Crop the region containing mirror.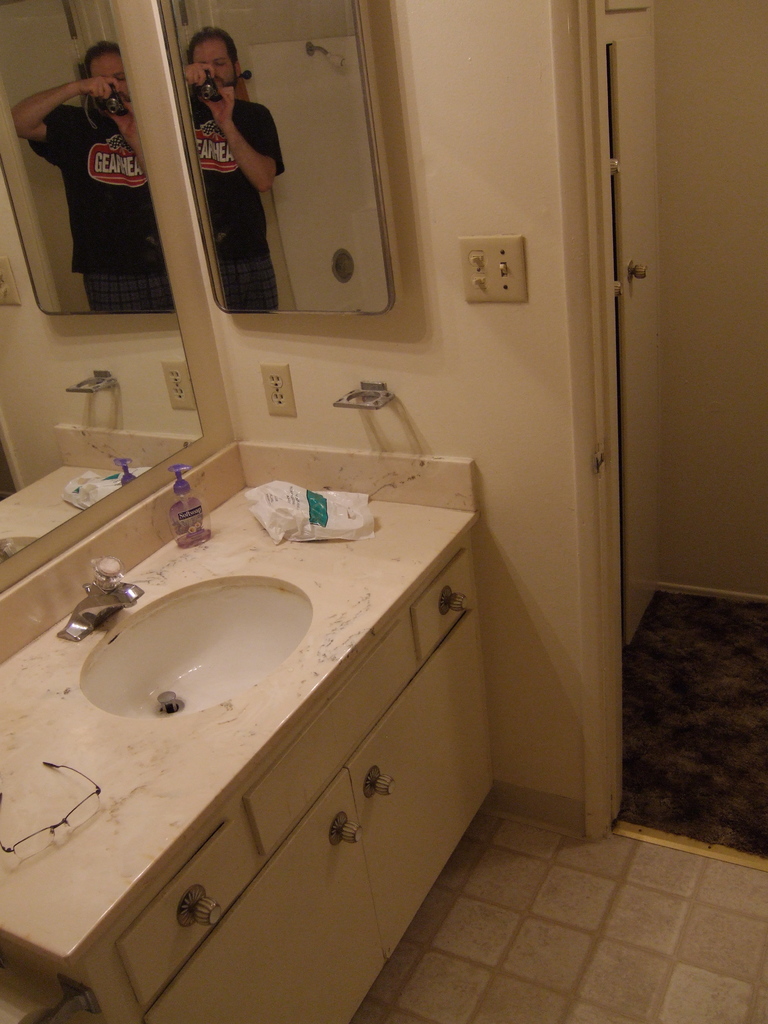
Crop region: (16,828,56,860).
